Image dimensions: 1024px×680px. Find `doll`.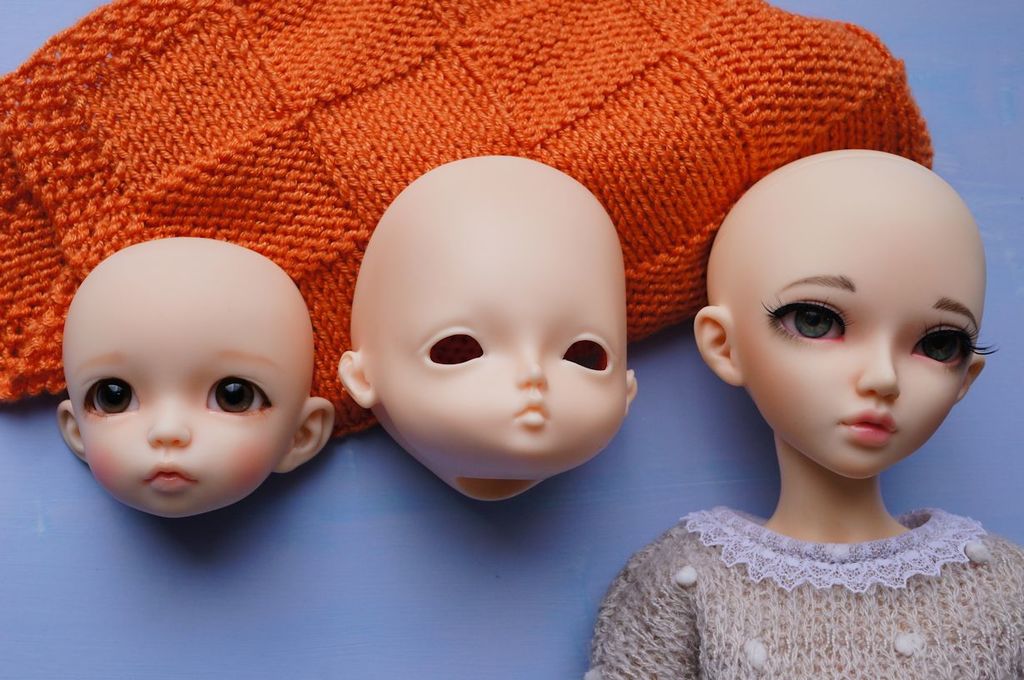
region(58, 232, 334, 508).
